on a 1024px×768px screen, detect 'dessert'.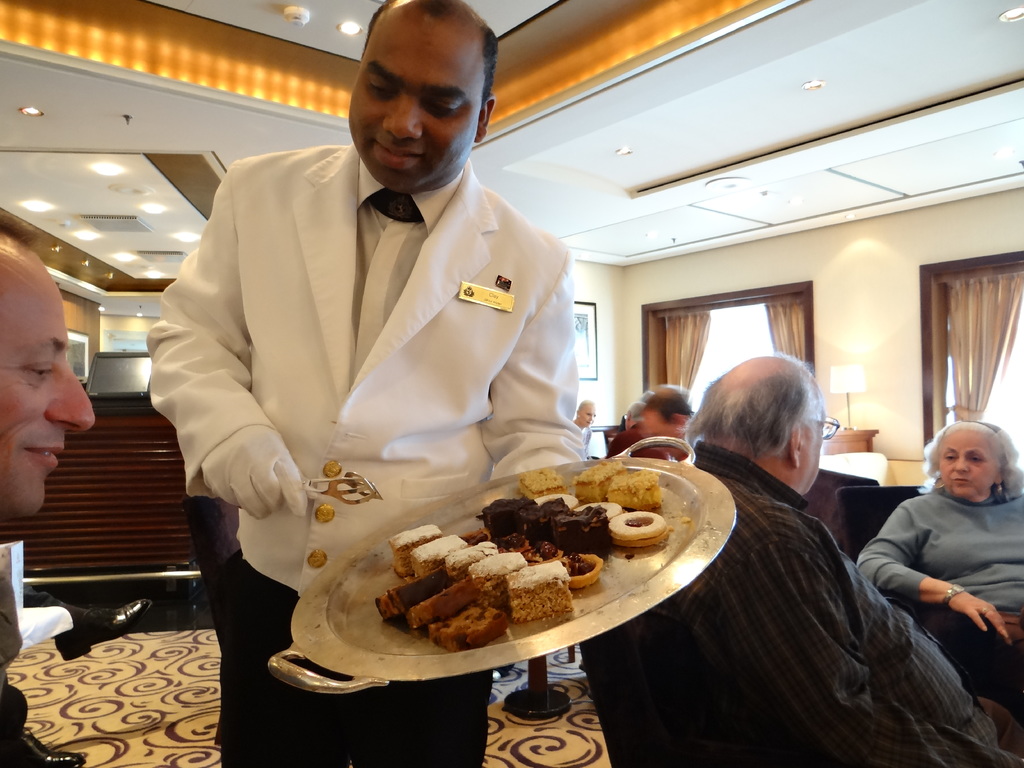
bbox=[520, 466, 565, 498].
